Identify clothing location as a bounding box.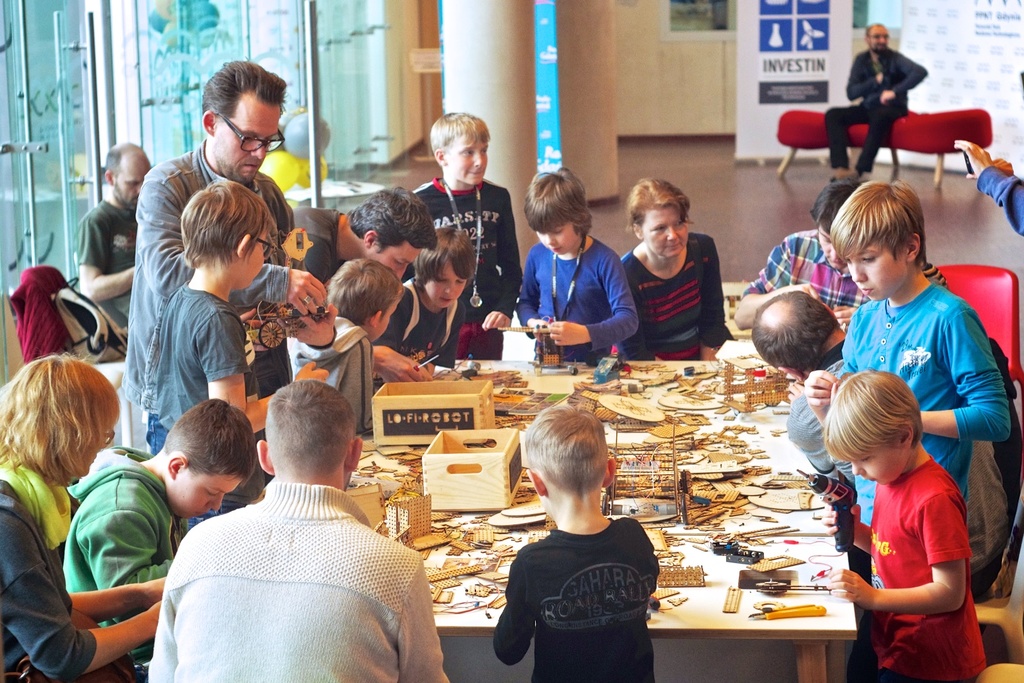
(x1=142, y1=293, x2=256, y2=427).
